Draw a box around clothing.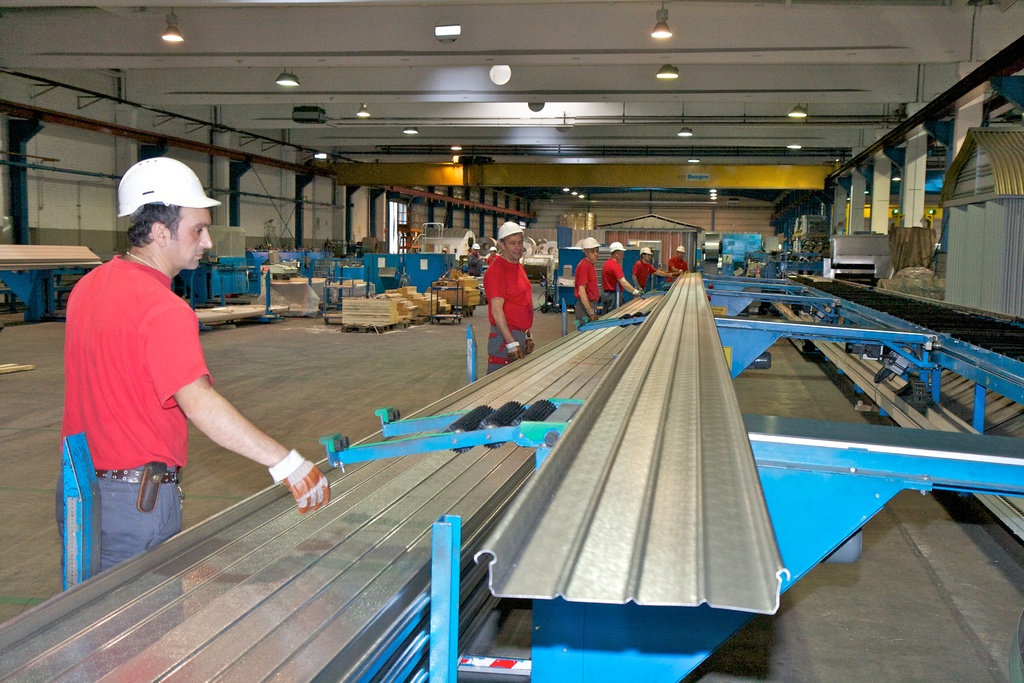
bbox(630, 258, 658, 299).
